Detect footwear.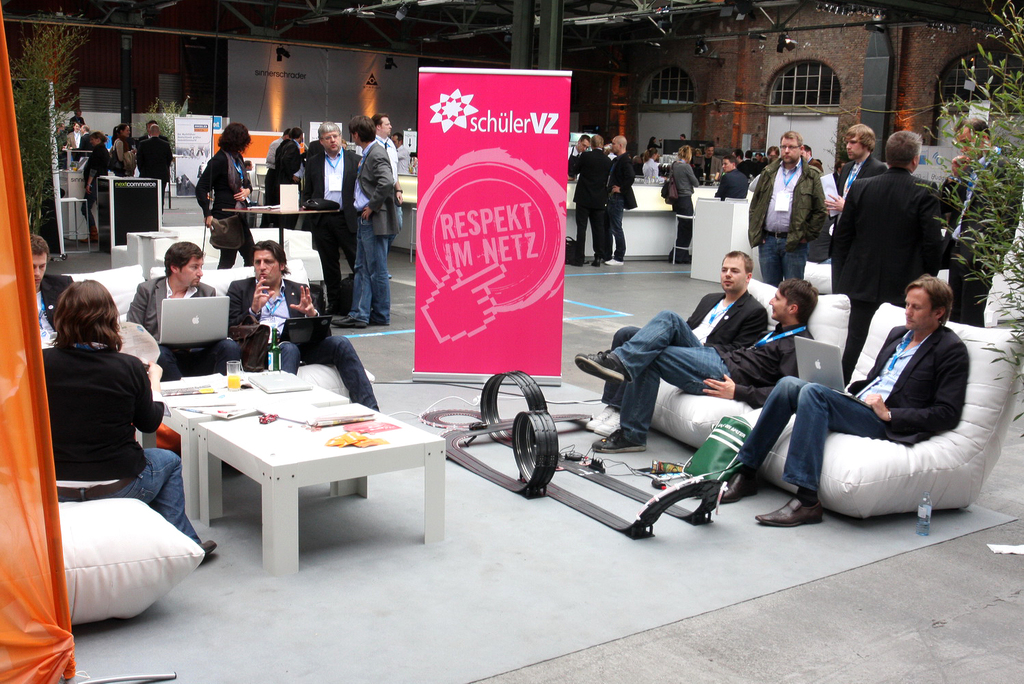
Detected at x1=753, y1=501, x2=824, y2=527.
